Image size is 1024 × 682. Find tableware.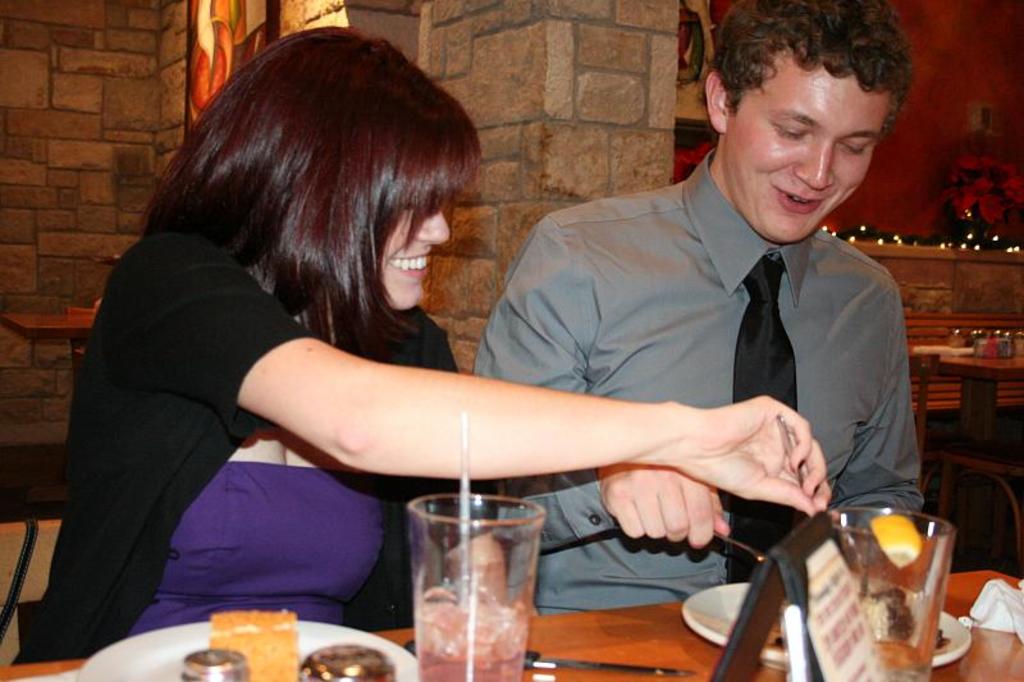
crop(402, 477, 556, 656).
